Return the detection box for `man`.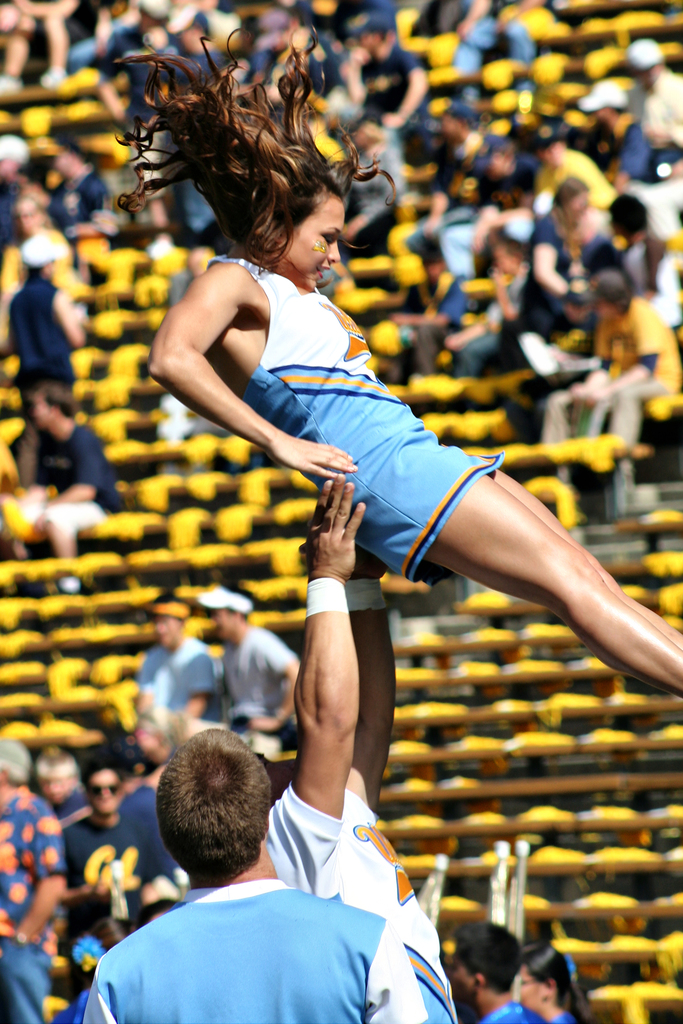
[x1=449, y1=922, x2=549, y2=1023].
